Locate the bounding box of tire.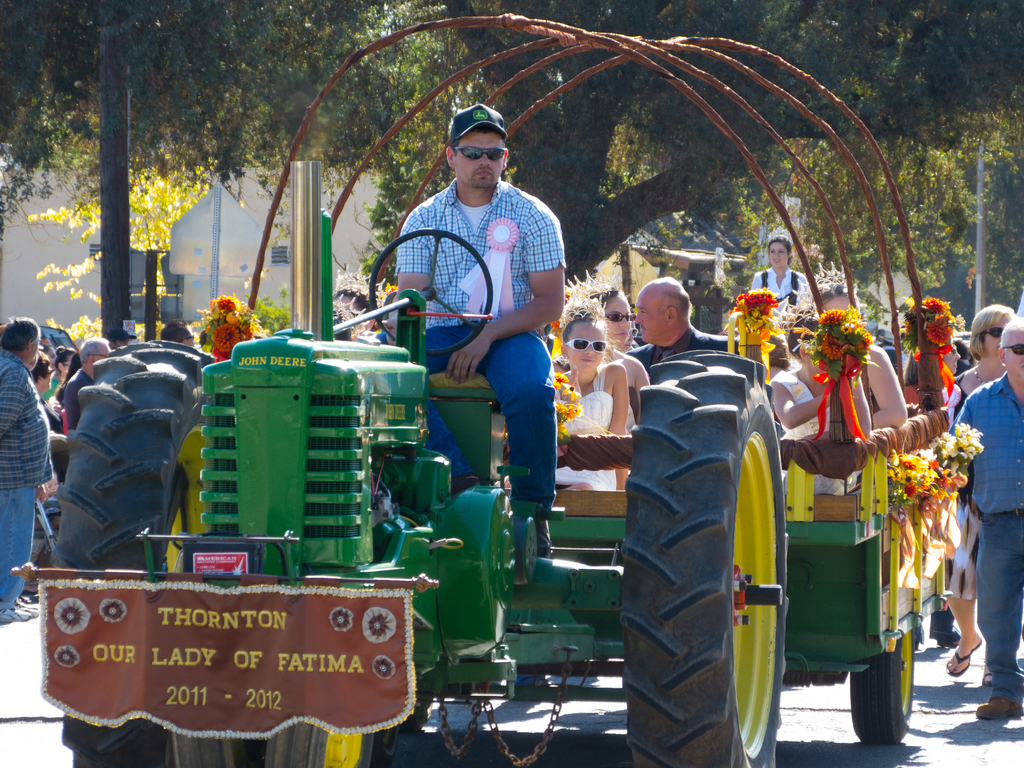
Bounding box: region(370, 728, 401, 764).
